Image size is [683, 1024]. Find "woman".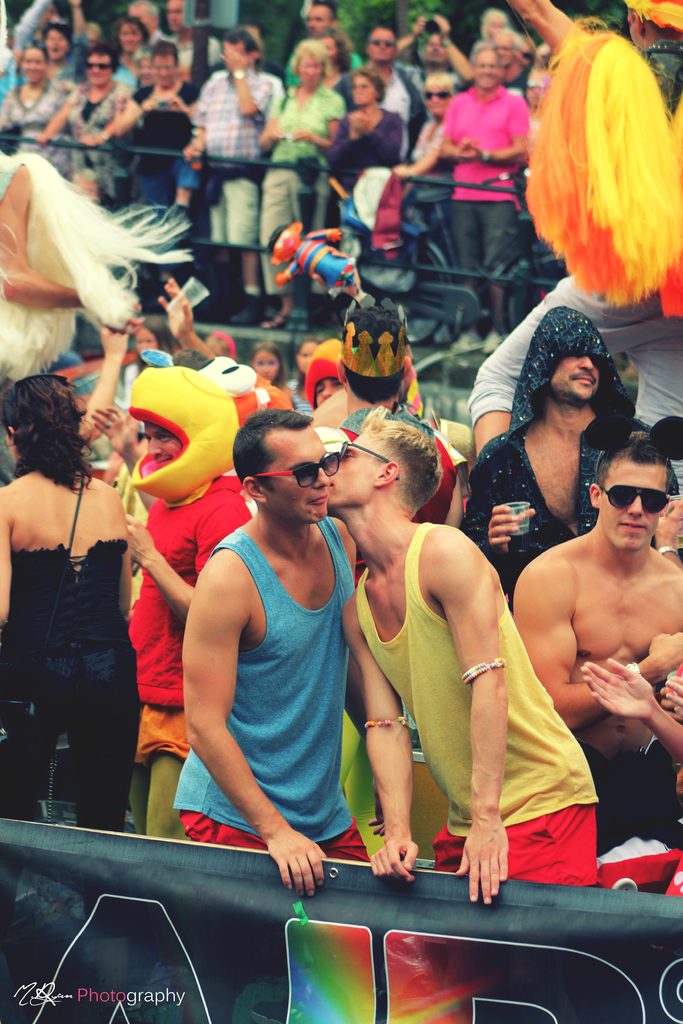
x1=0 y1=44 x2=81 y2=186.
